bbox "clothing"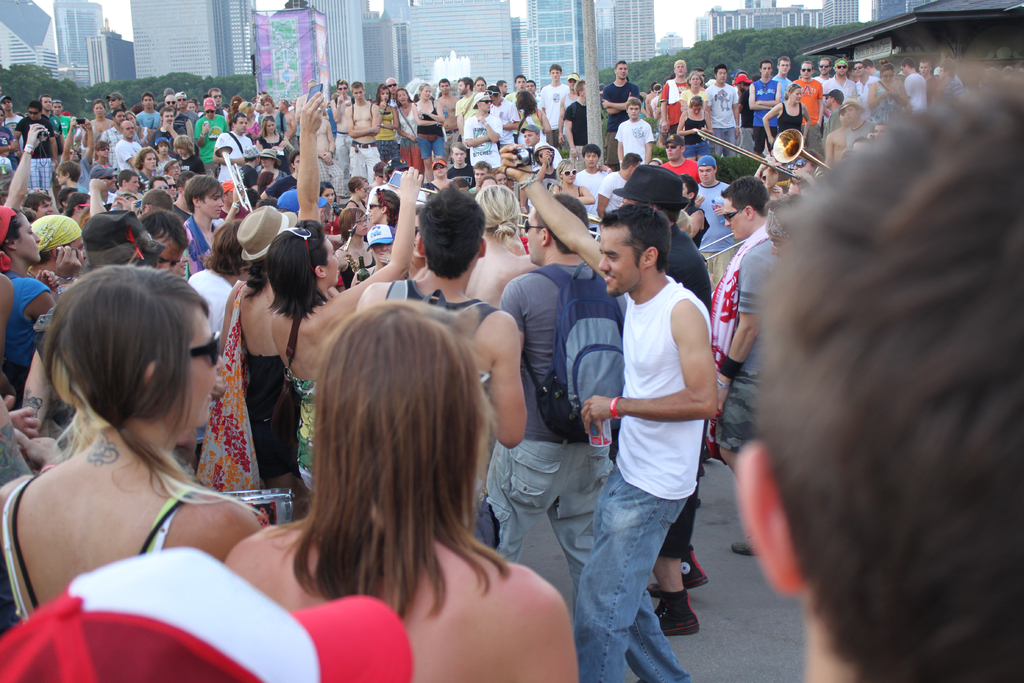
{"left": 540, "top": 76, "right": 564, "bottom": 144}
